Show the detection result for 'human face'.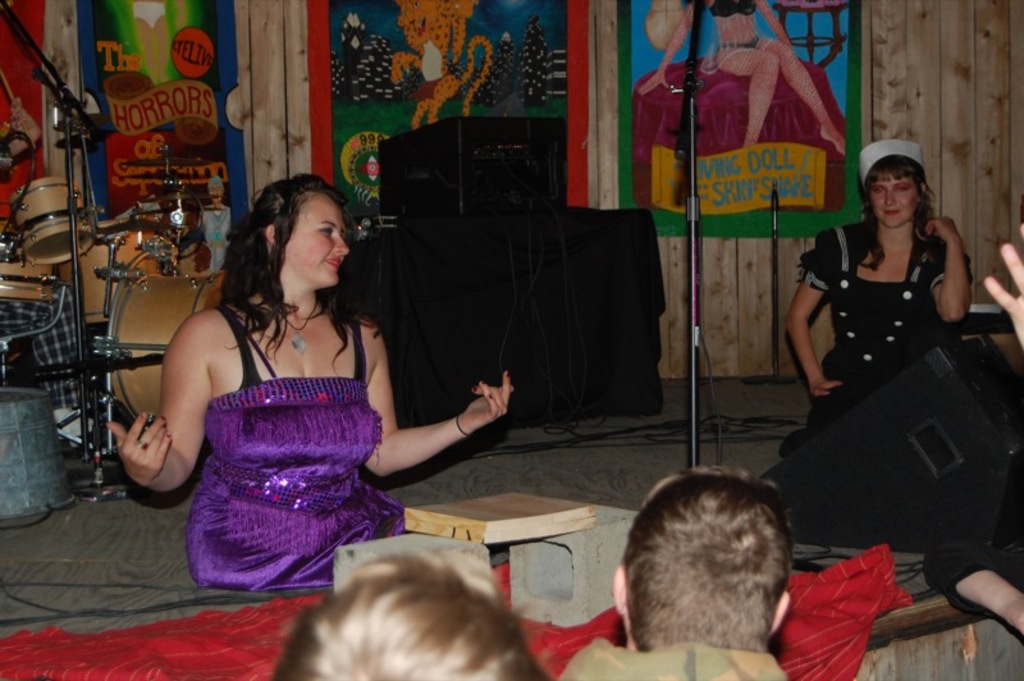
[285, 198, 352, 289].
